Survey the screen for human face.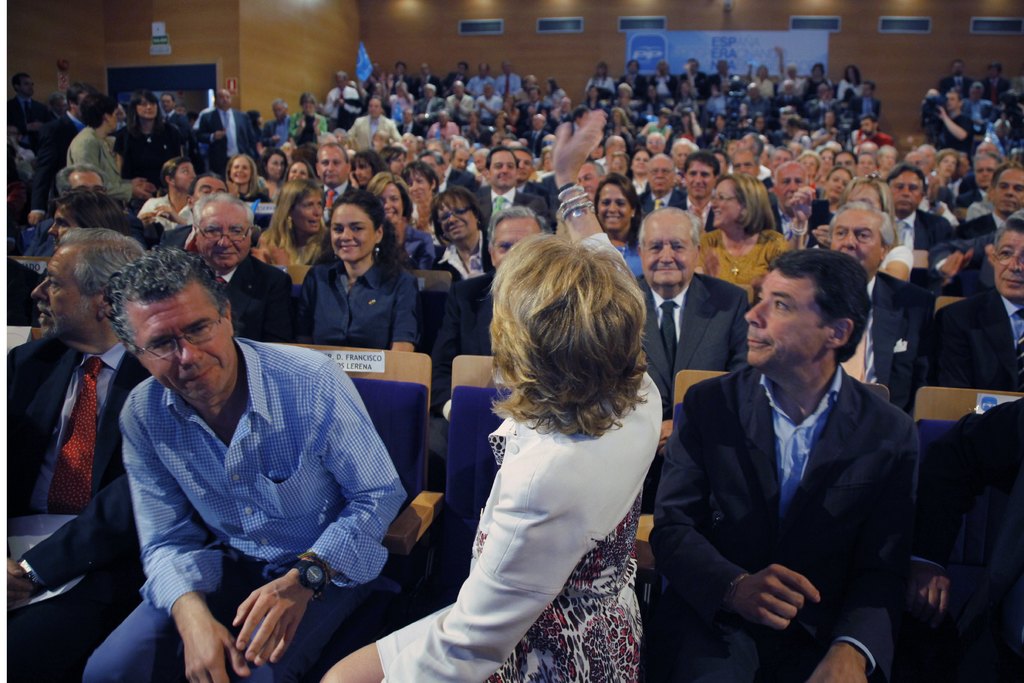
Survey found: [820, 152, 833, 169].
